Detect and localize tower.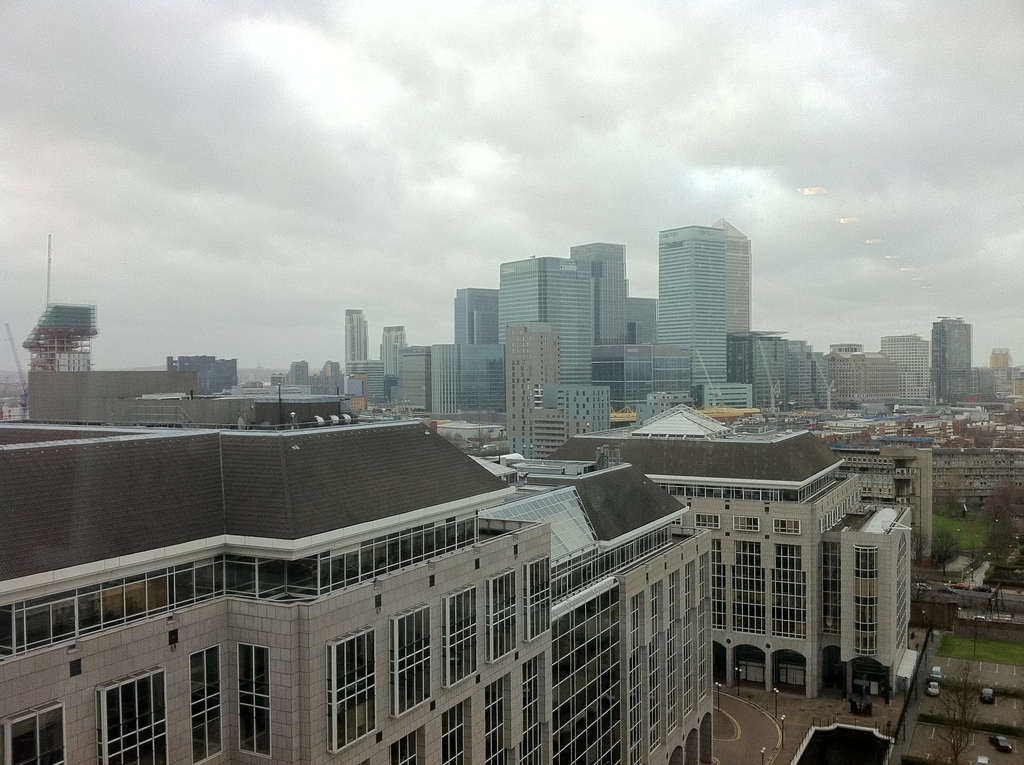
Localized at [left=170, top=348, right=228, bottom=392].
